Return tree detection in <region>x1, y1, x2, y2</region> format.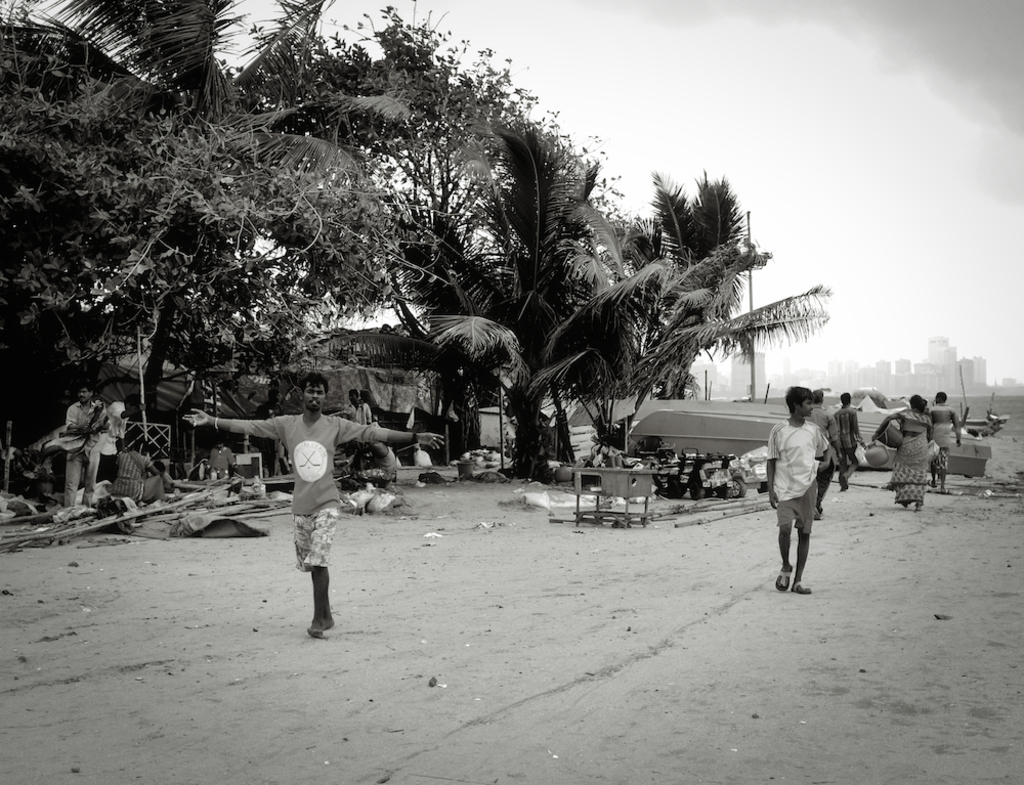
<region>391, 114, 815, 471</region>.
